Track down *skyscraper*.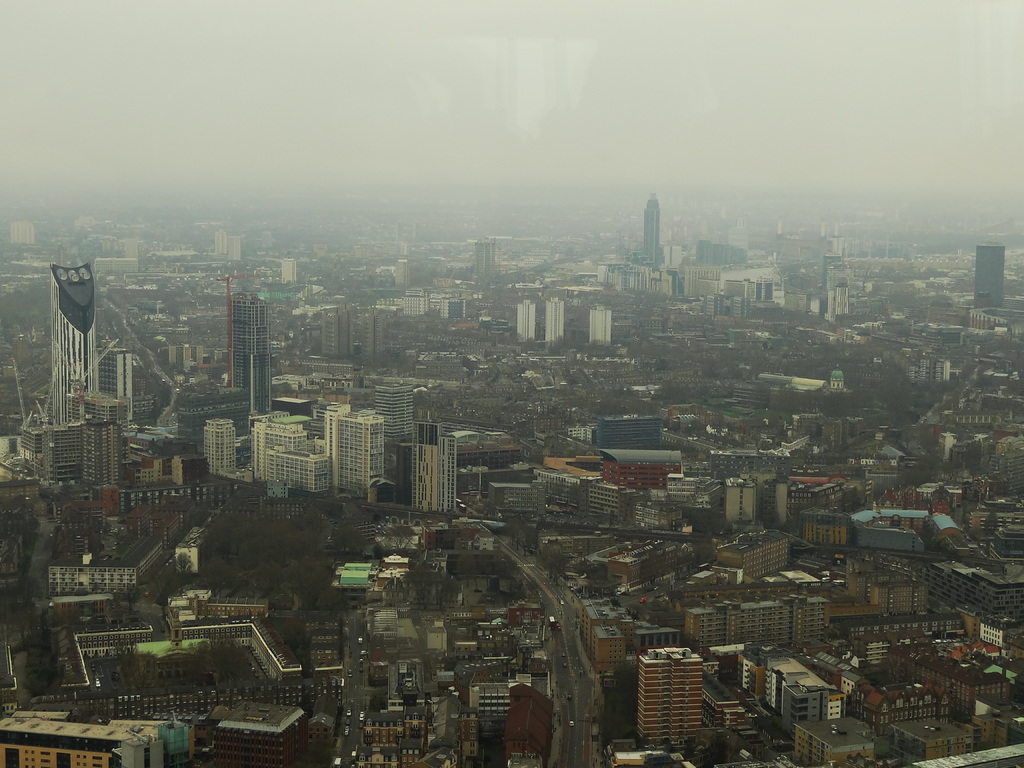
Tracked to Rect(587, 307, 614, 348).
